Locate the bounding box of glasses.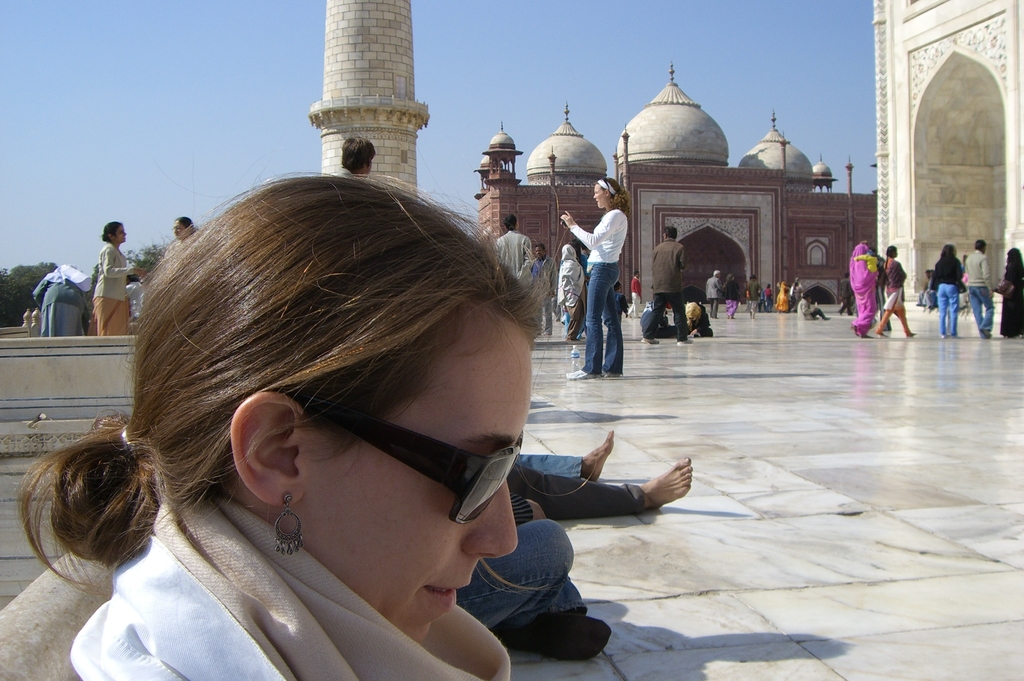
Bounding box: pyautogui.locateOnScreen(321, 401, 534, 527).
